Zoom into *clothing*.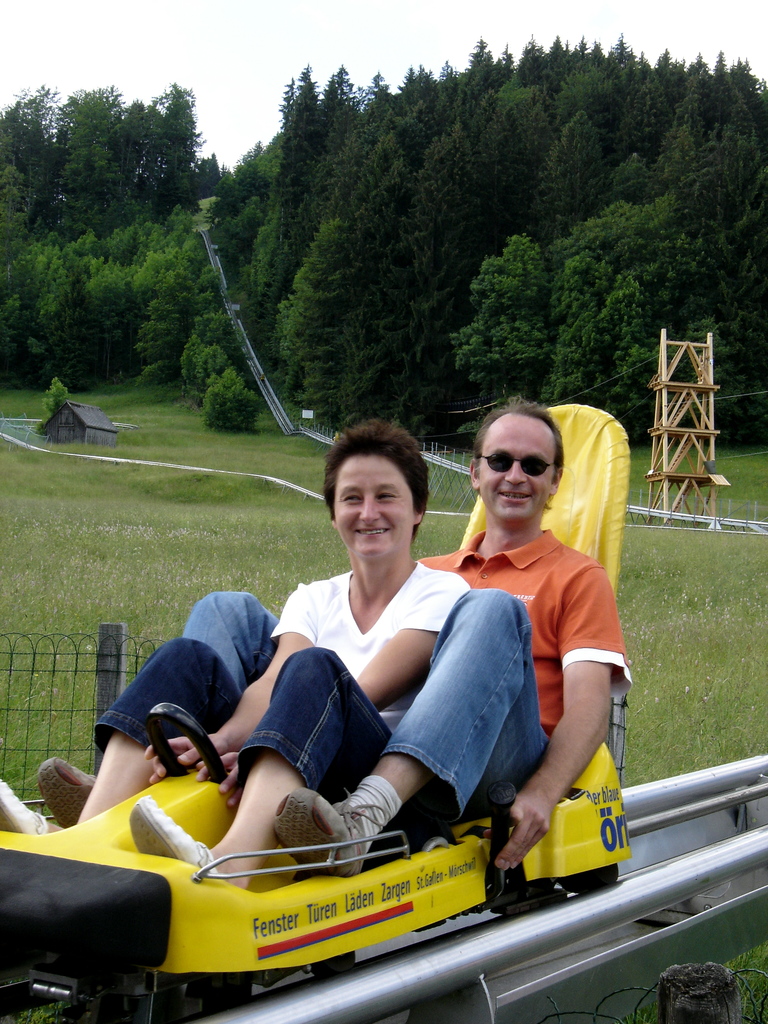
Zoom target: bbox(485, 495, 630, 880).
